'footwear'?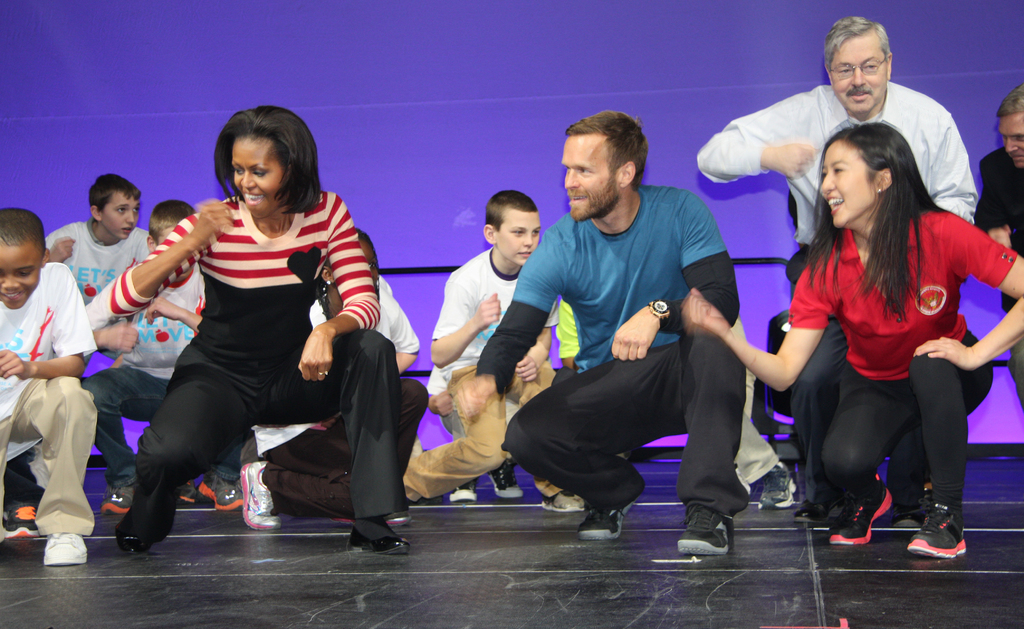
box=[758, 463, 799, 513]
